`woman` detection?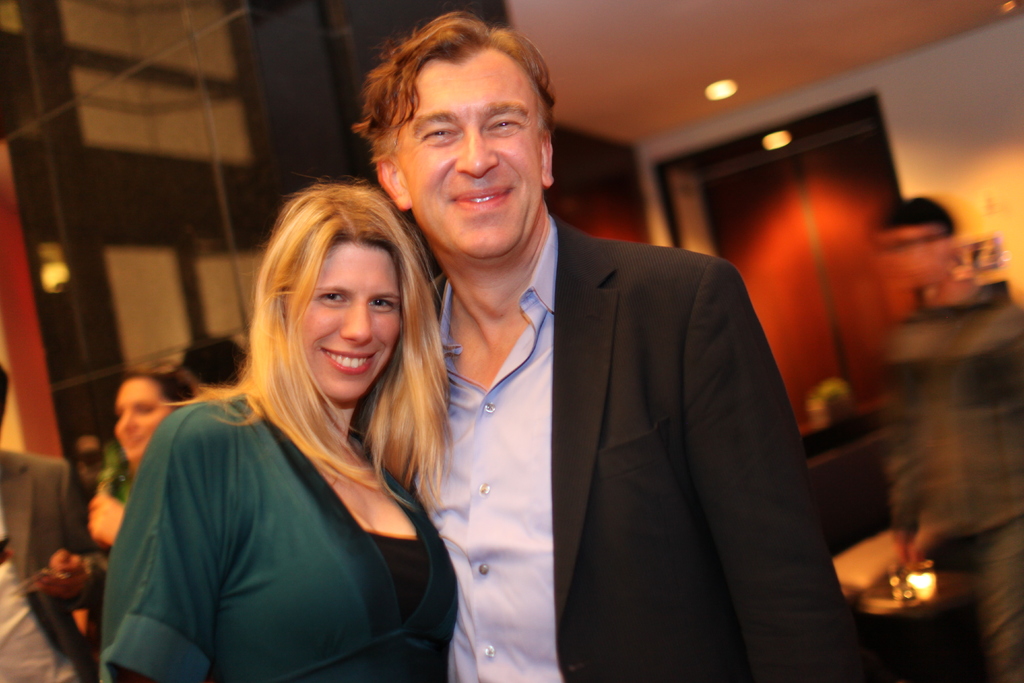
l=83, t=371, r=204, b=546
